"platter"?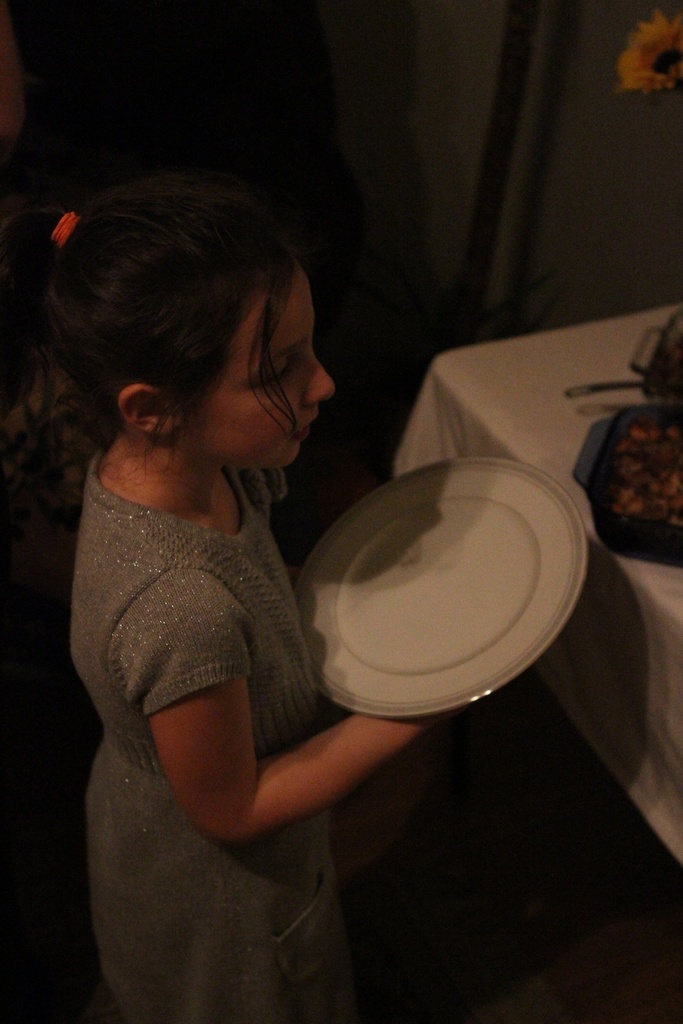
(304, 474, 582, 692)
